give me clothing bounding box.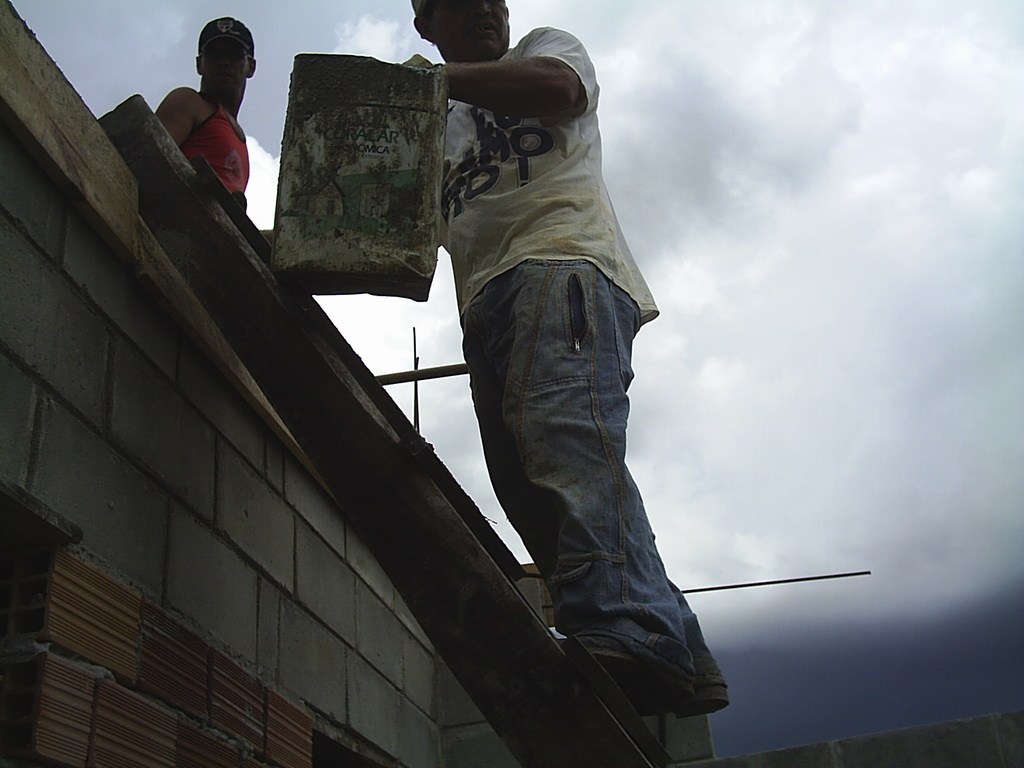
[182,91,259,202].
